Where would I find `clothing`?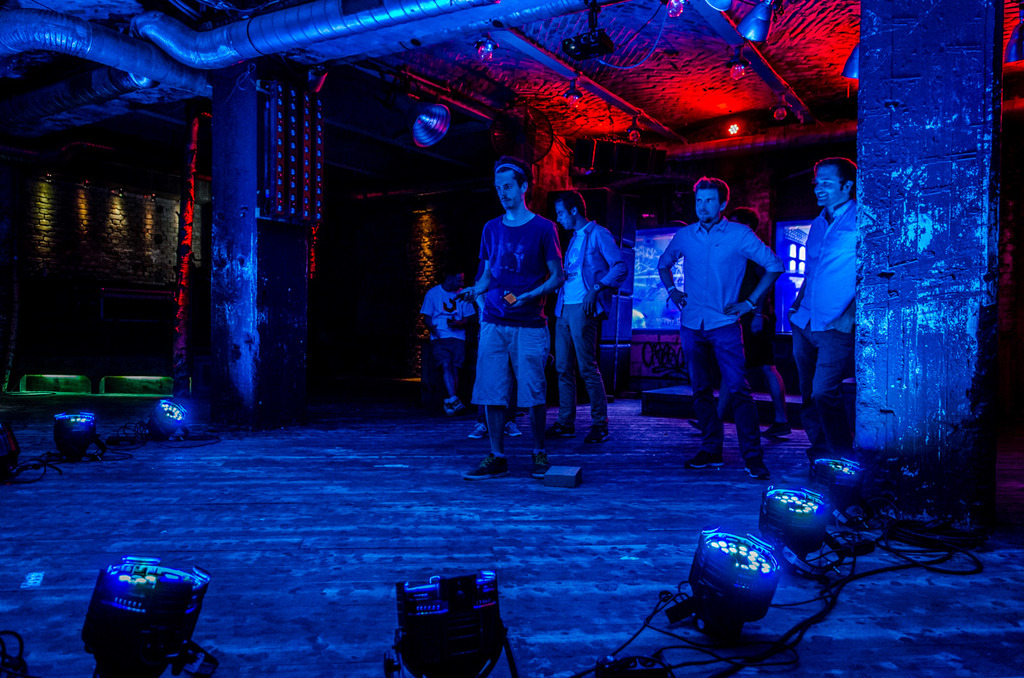
At {"left": 559, "top": 223, "right": 631, "bottom": 410}.
